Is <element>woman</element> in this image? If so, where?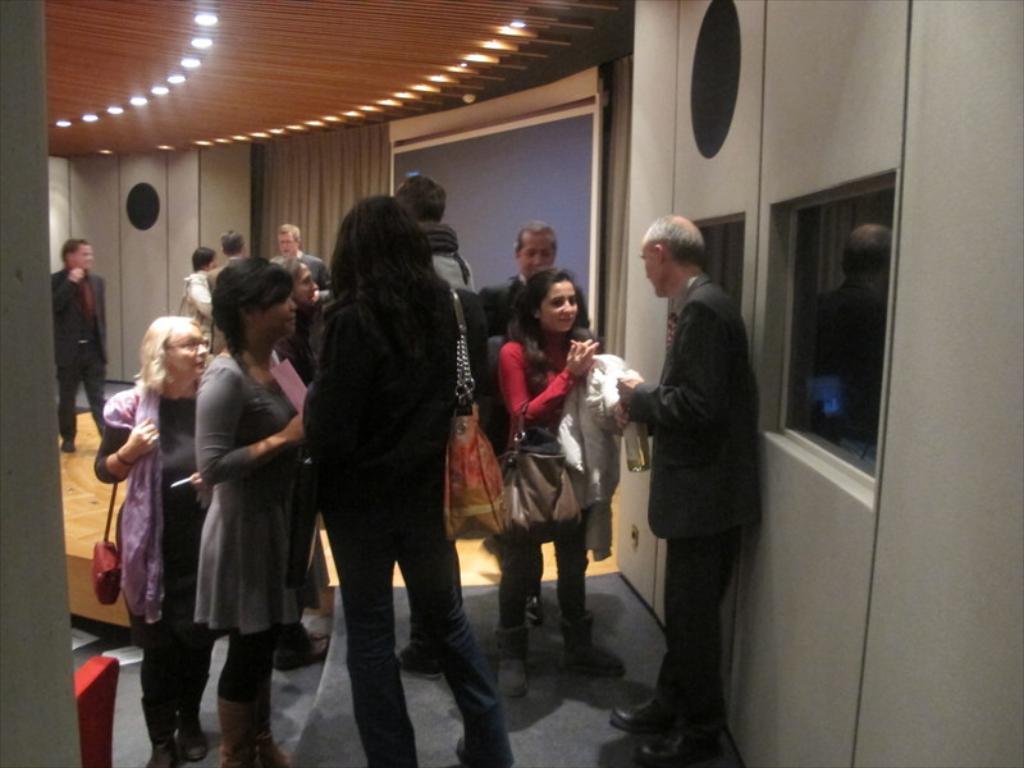
Yes, at 195, 256, 321, 767.
